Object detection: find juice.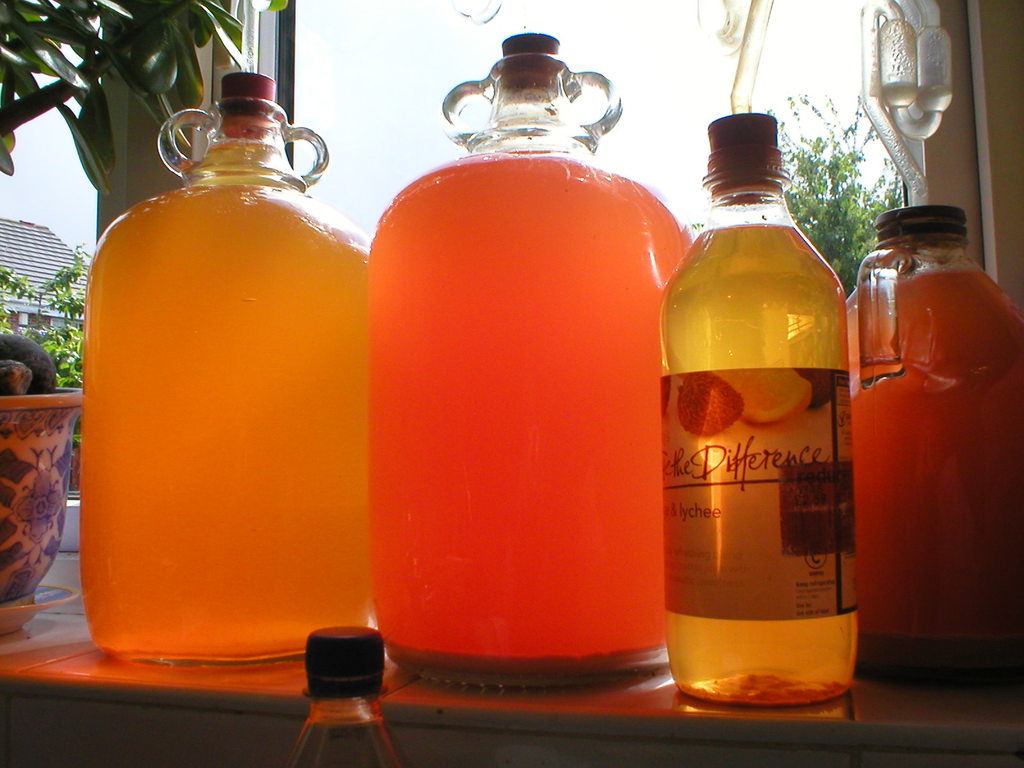
[366,149,692,659].
